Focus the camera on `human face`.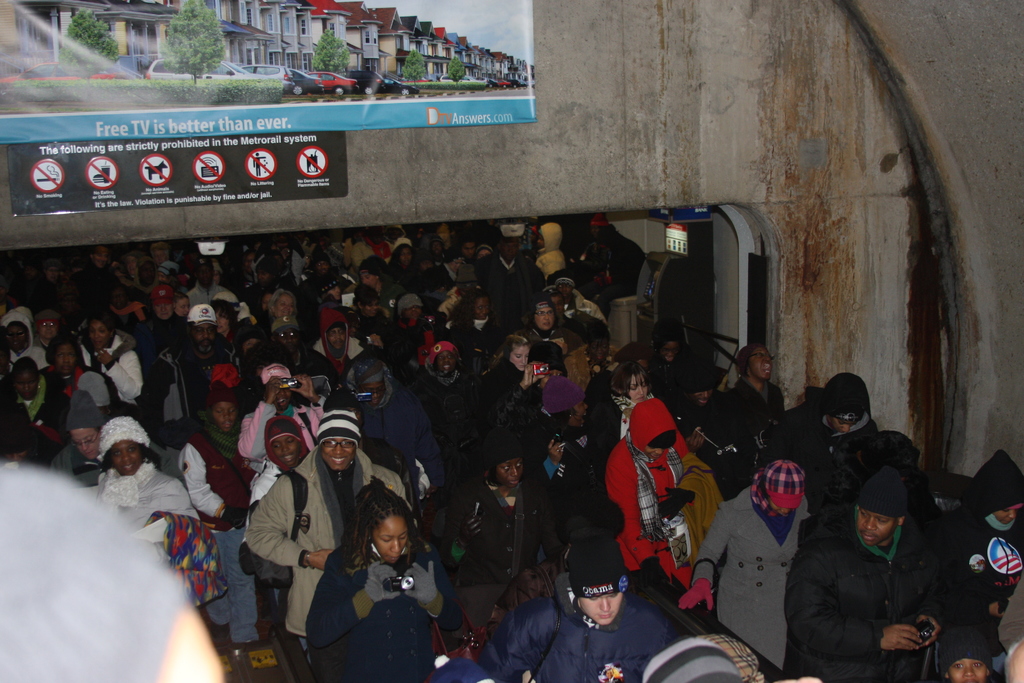
Focus region: rect(272, 438, 296, 461).
